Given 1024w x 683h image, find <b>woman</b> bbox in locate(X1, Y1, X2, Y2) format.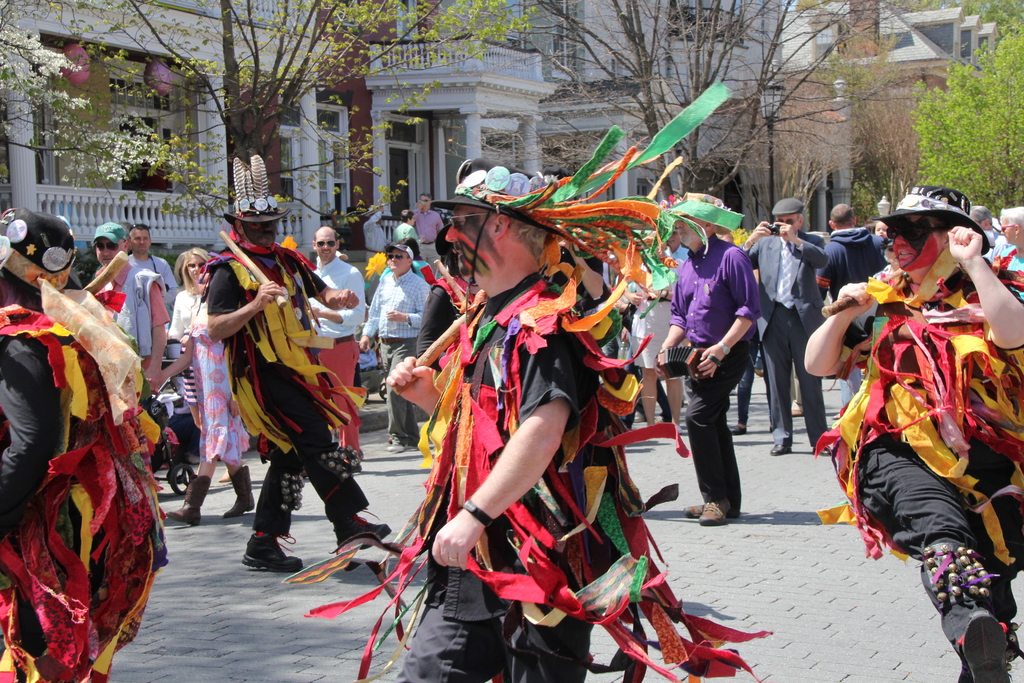
locate(145, 272, 254, 525).
